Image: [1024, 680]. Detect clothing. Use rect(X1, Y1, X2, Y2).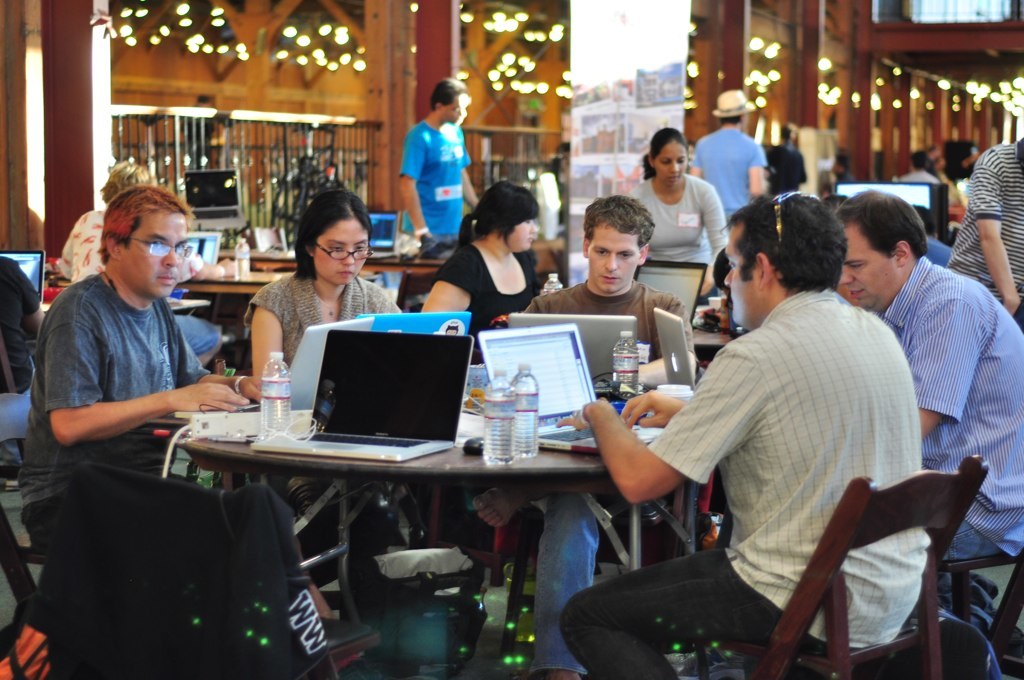
rect(15, 274, 215, 561).
